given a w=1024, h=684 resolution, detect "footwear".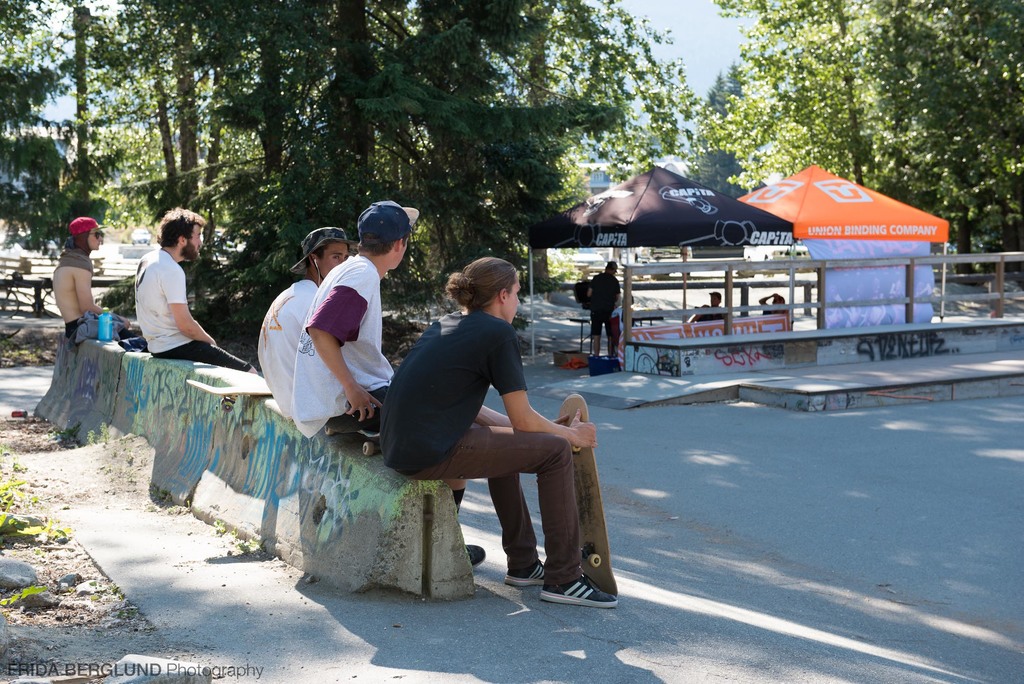
rect(540, 573, 617, 608).
